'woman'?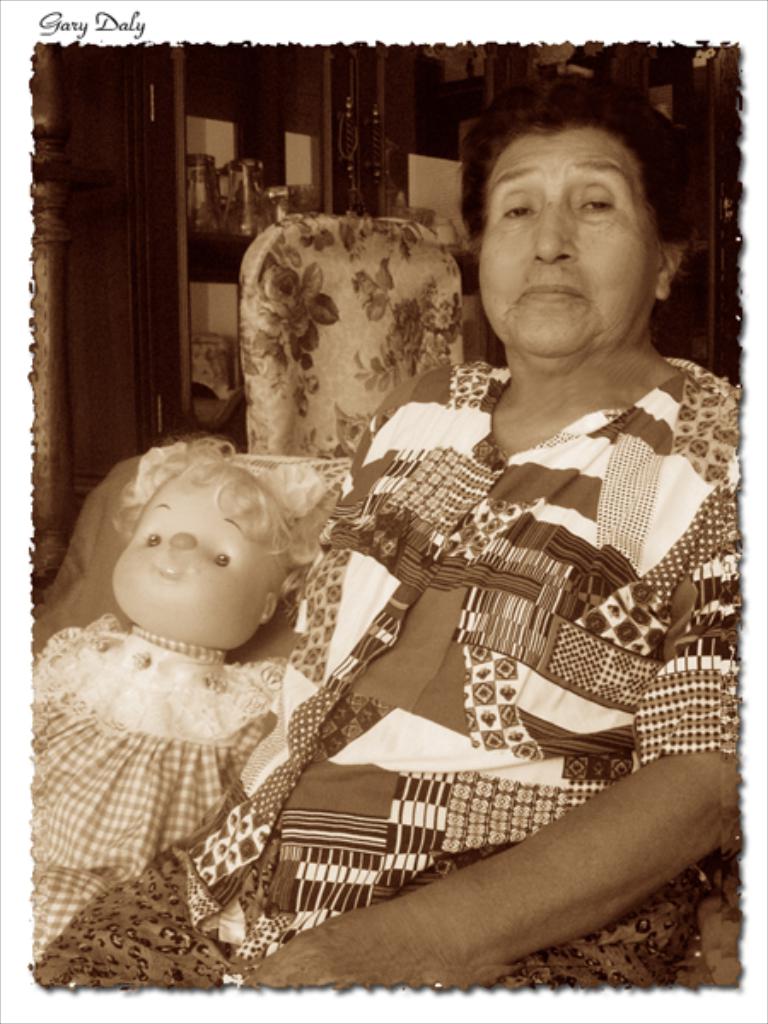
pyautogui.locateOnScreen(80, 143, 715, 981)
